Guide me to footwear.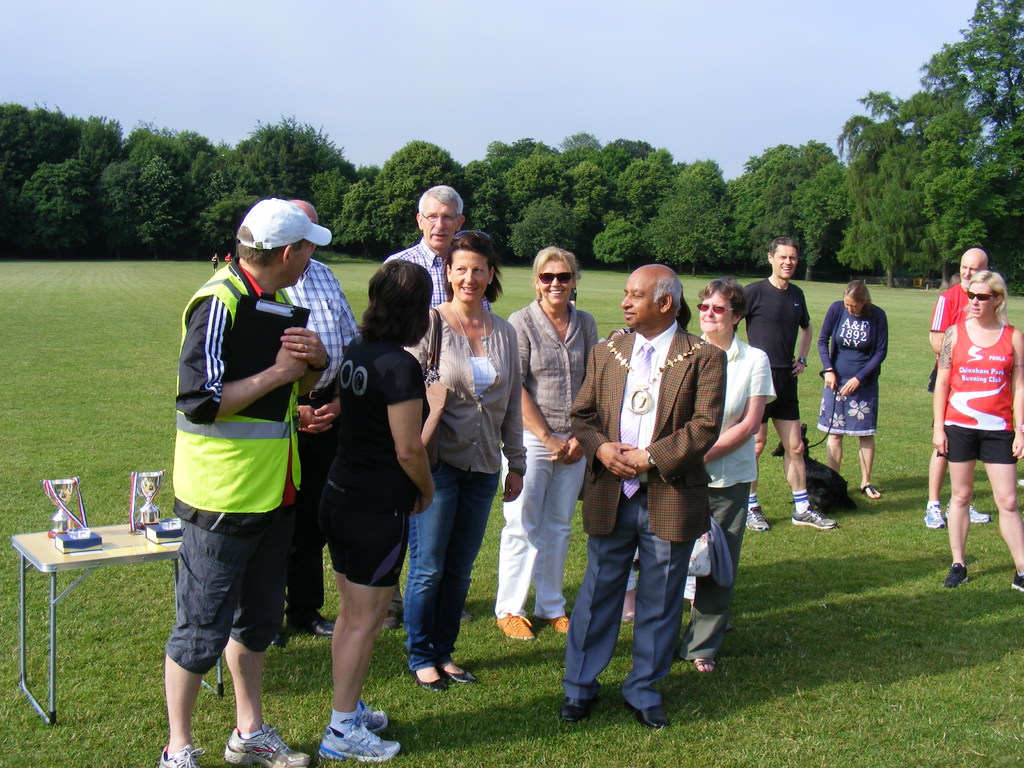
Guidance: 547:613:567:628.
